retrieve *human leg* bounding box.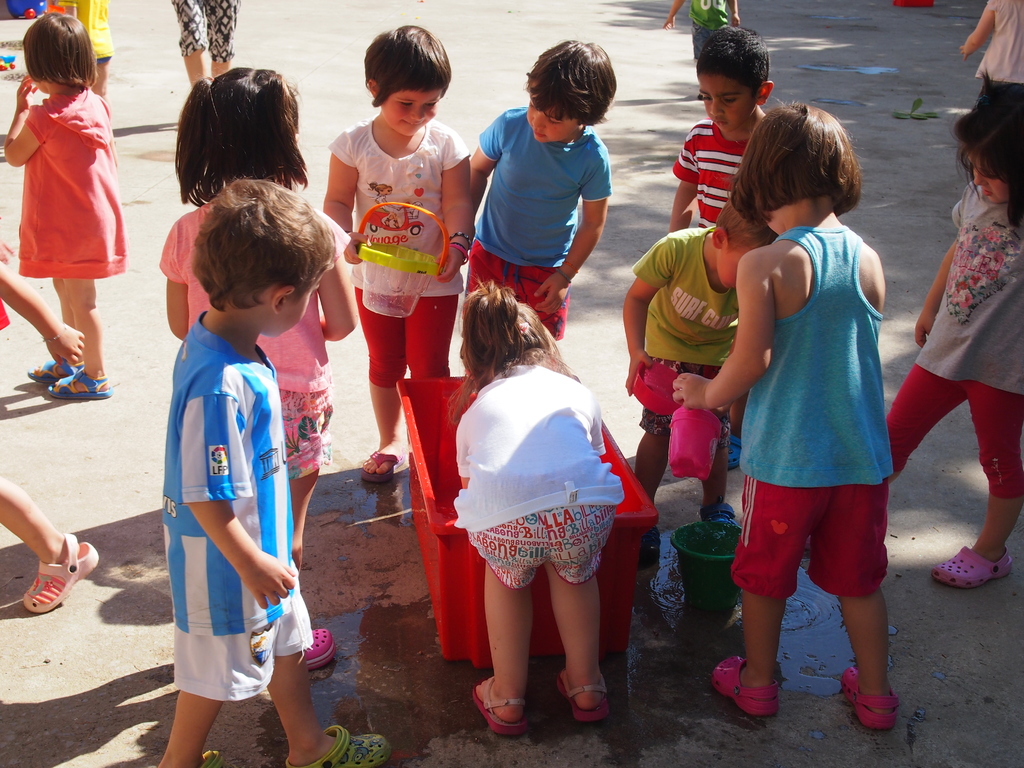
Bounding box: 0, 477, 97, 614.
